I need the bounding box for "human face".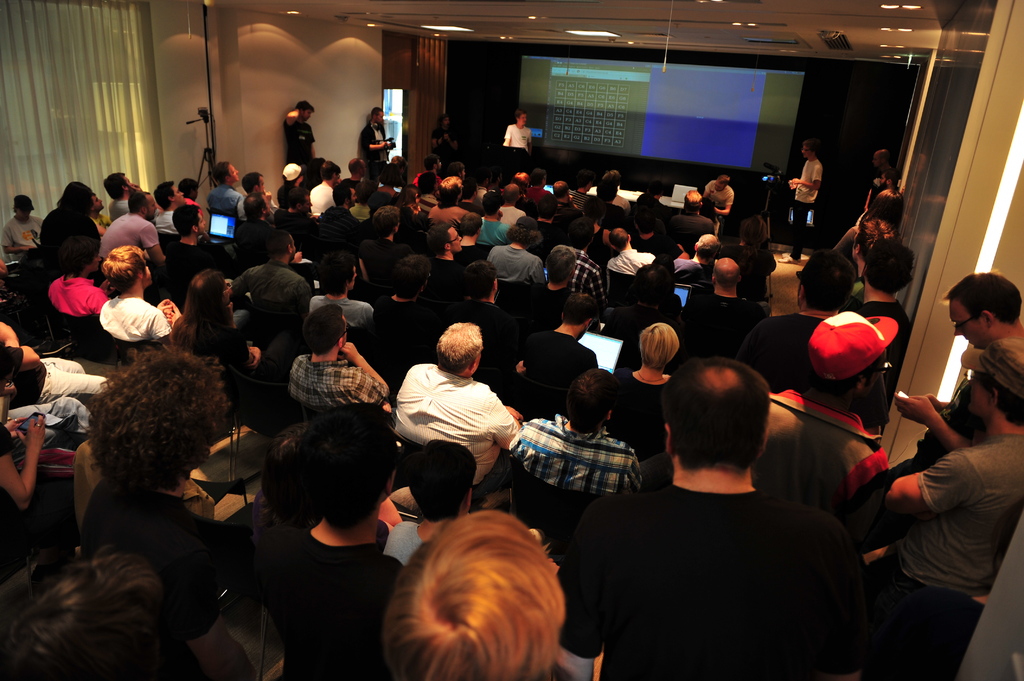
Here it is: (800,145,811,159).
